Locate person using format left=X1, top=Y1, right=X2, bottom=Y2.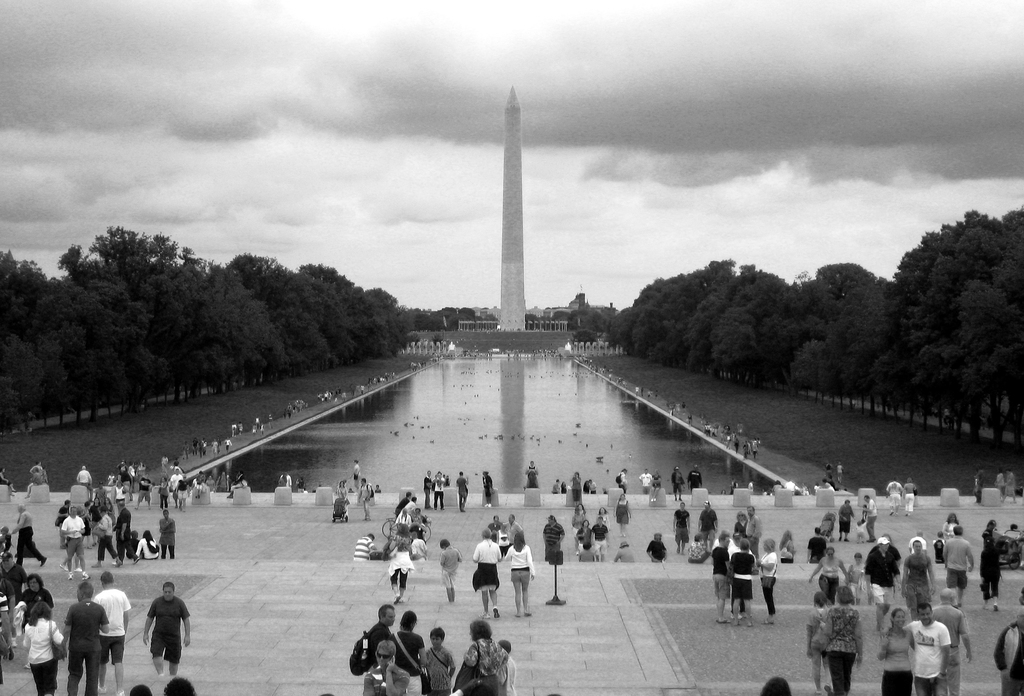
left=399, top=509, right=410, bottom=535.
